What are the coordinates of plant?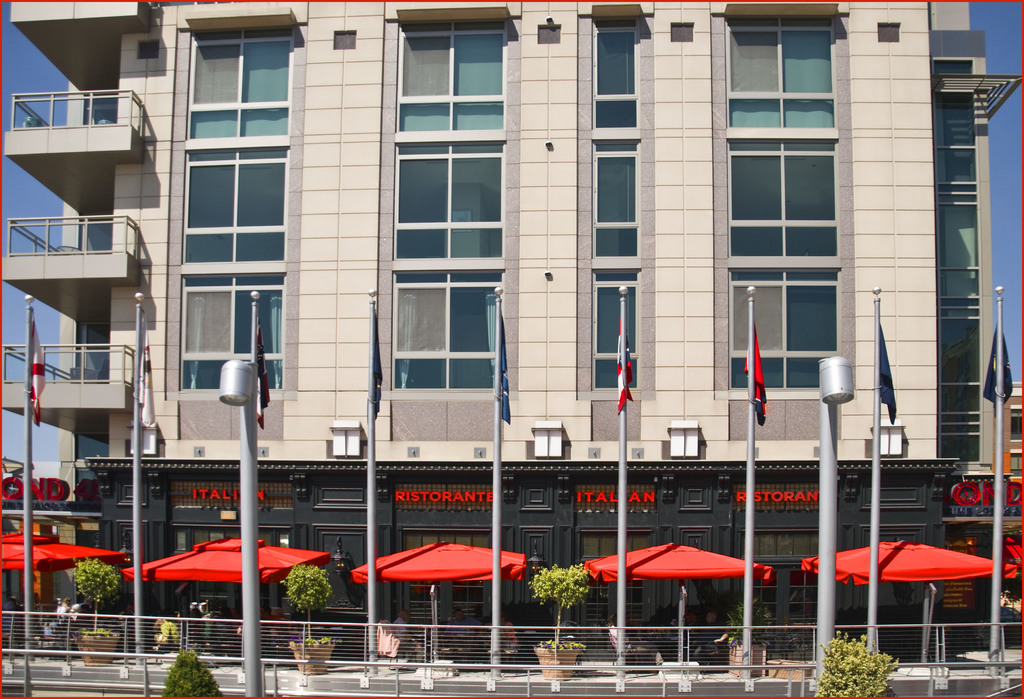
<box>67,559,113,634</box>.
